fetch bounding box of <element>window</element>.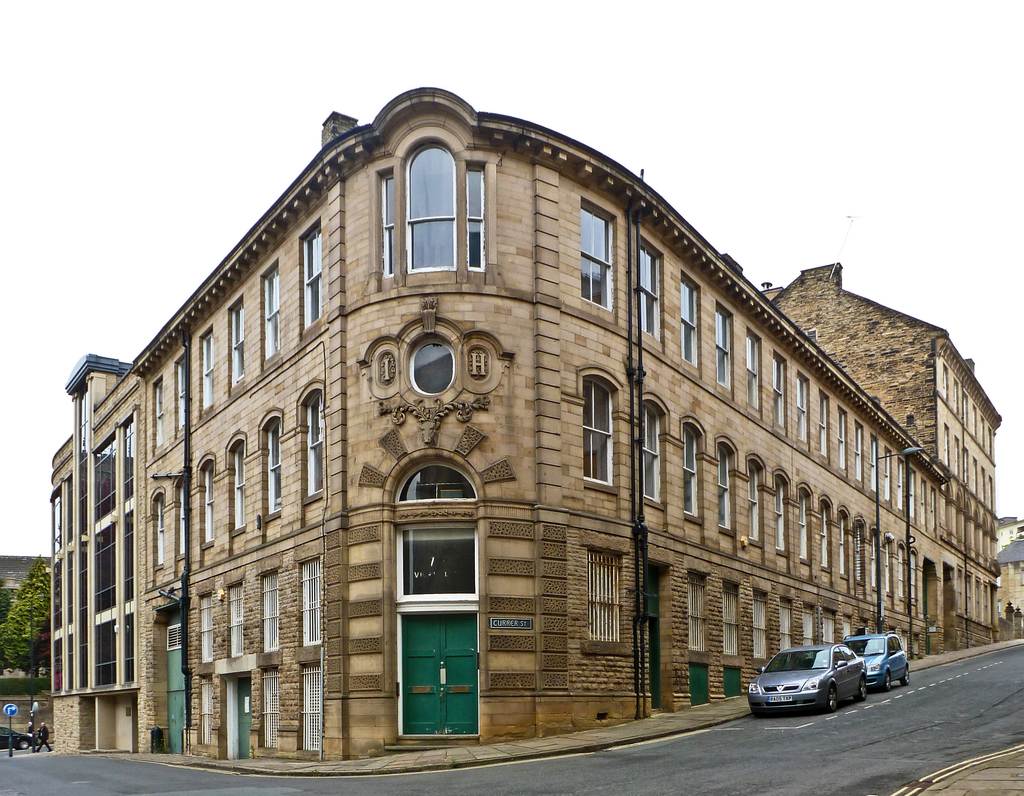
Bbox: rect(686, 570, 709, 658).
